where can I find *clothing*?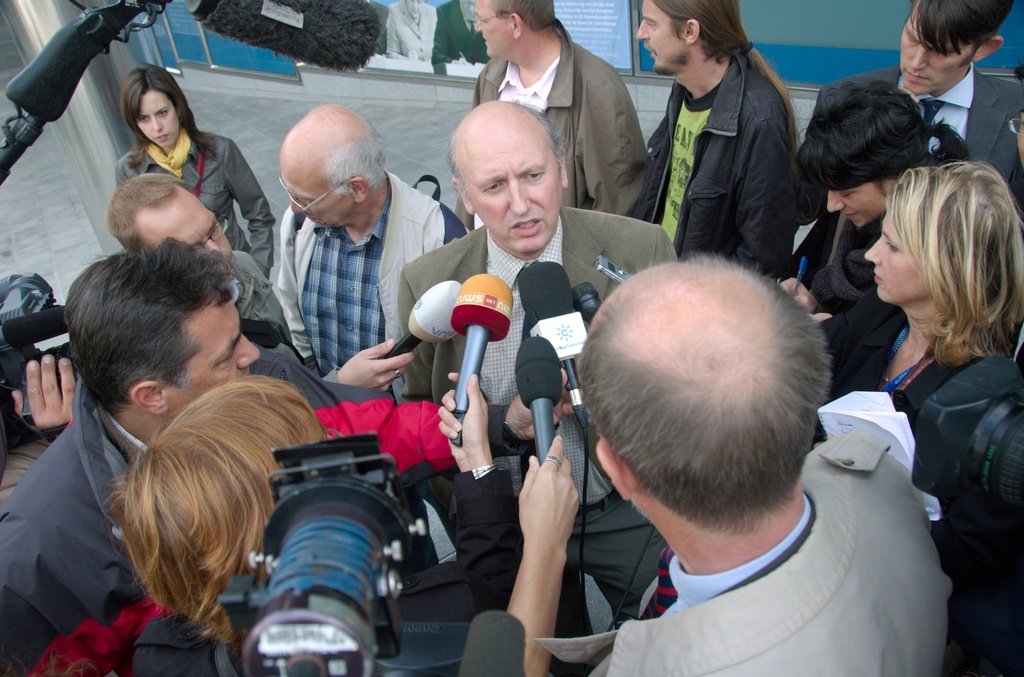
You can find it at select_region(639, 45, 791, 290).
